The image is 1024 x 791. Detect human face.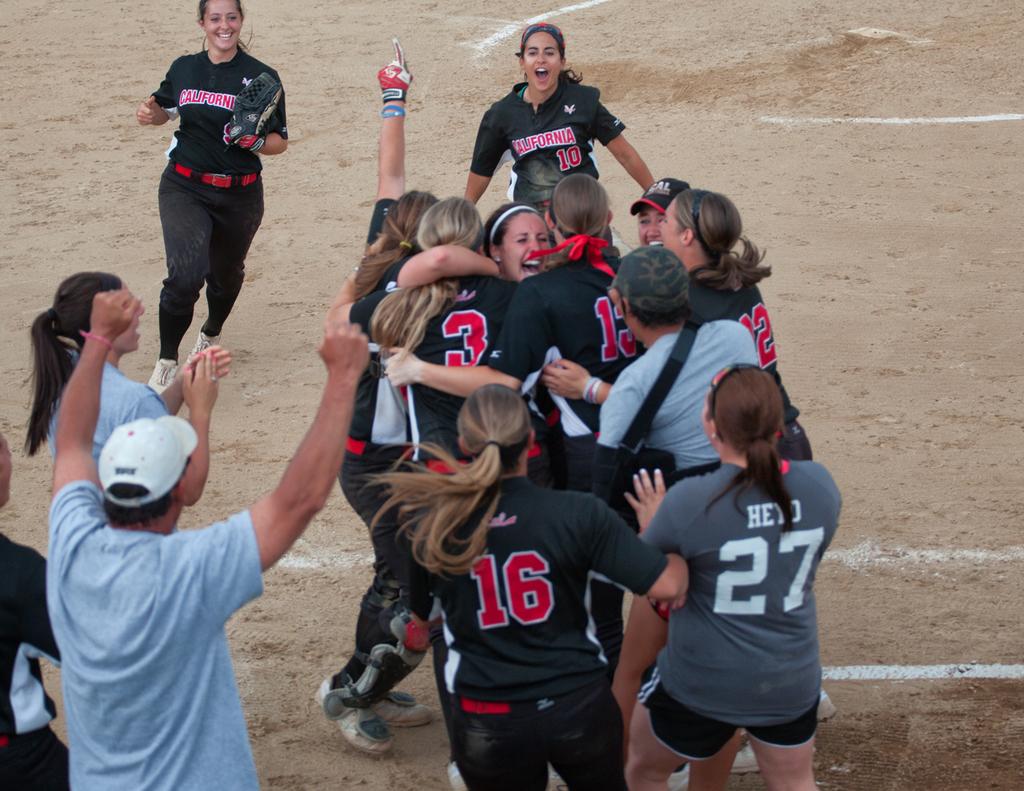
Detection: 501,216,545,277.
